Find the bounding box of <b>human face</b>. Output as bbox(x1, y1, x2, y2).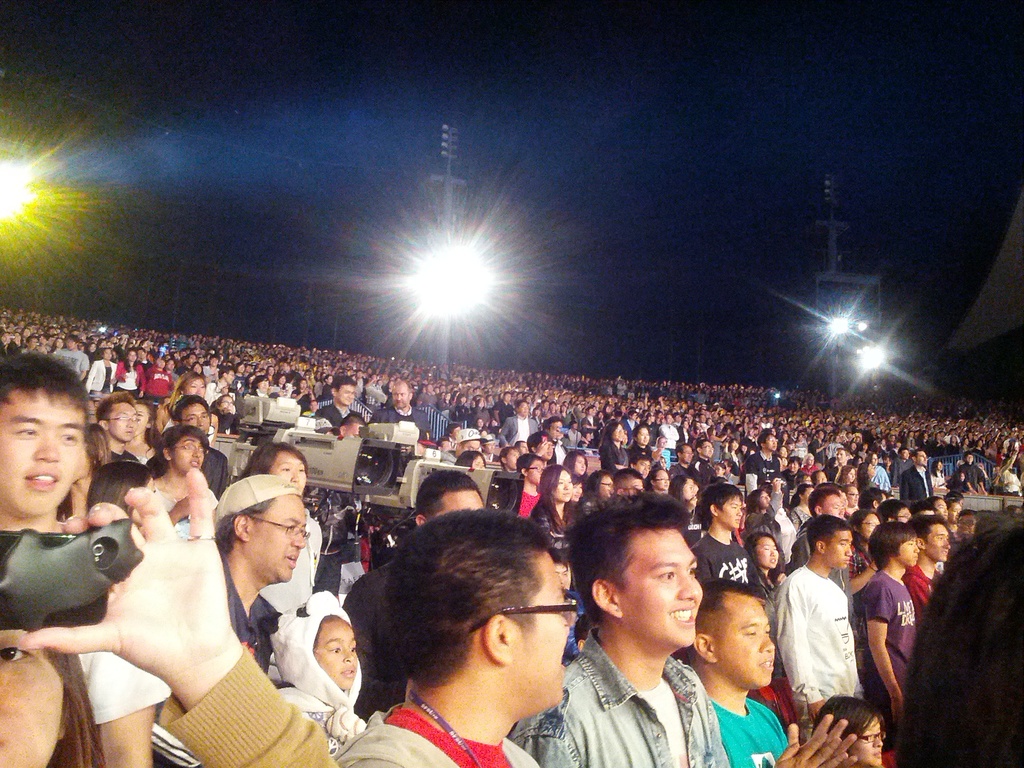
bbox(668, 415, 673, 422).
